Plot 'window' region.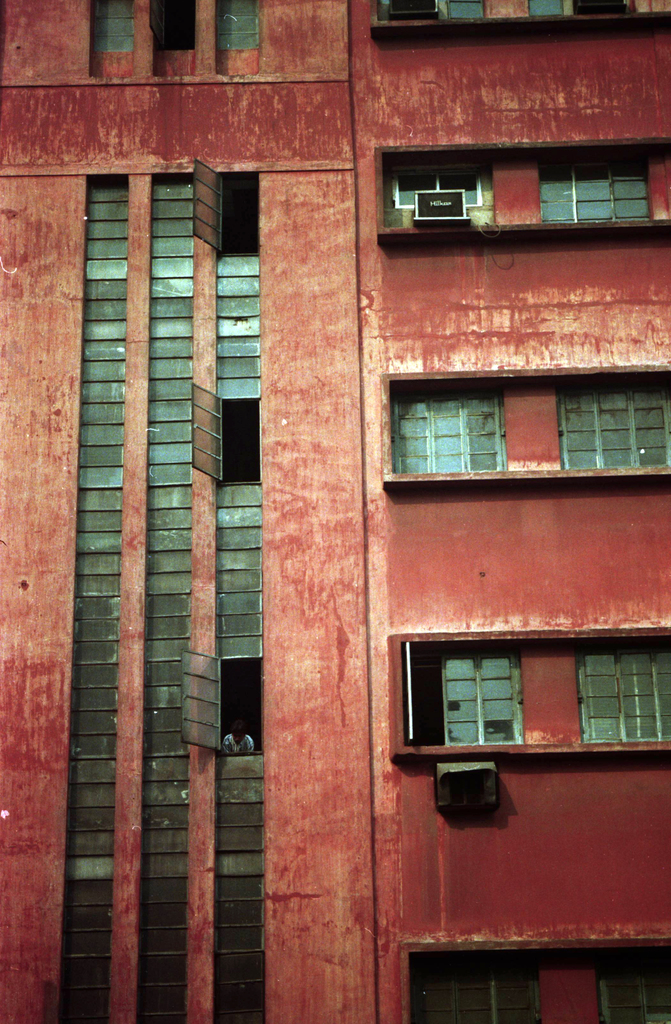
Plotted at (left=190, top=161, right=258, bottom=258).
